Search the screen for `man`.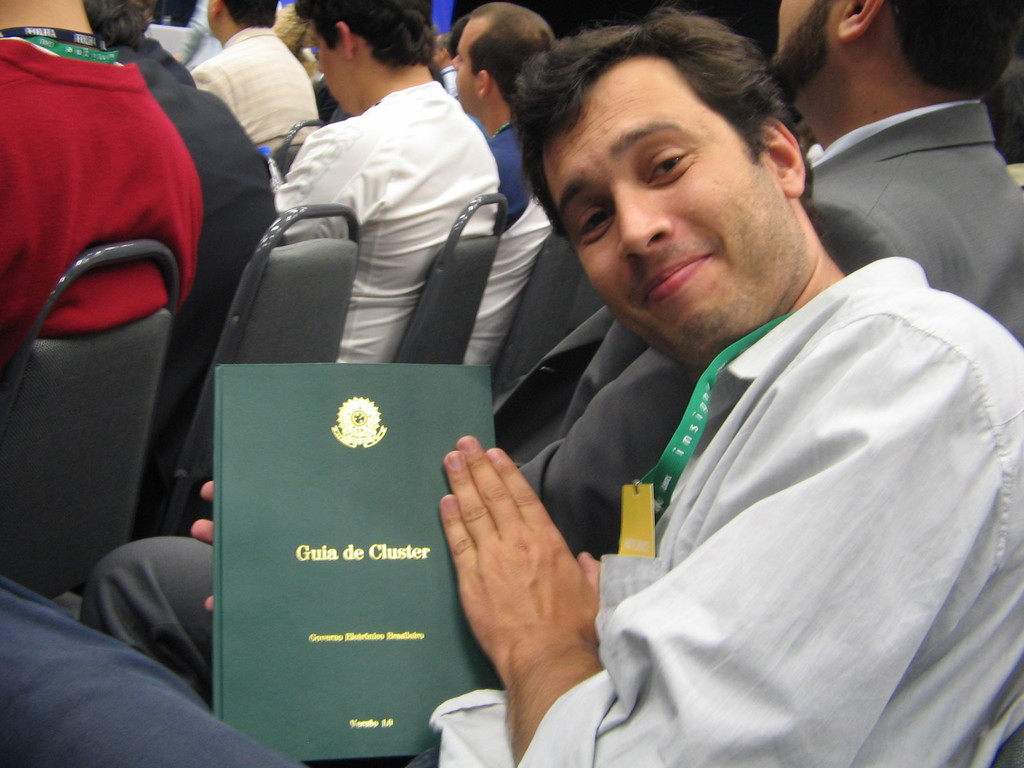
Found at 246/23/526/379.
